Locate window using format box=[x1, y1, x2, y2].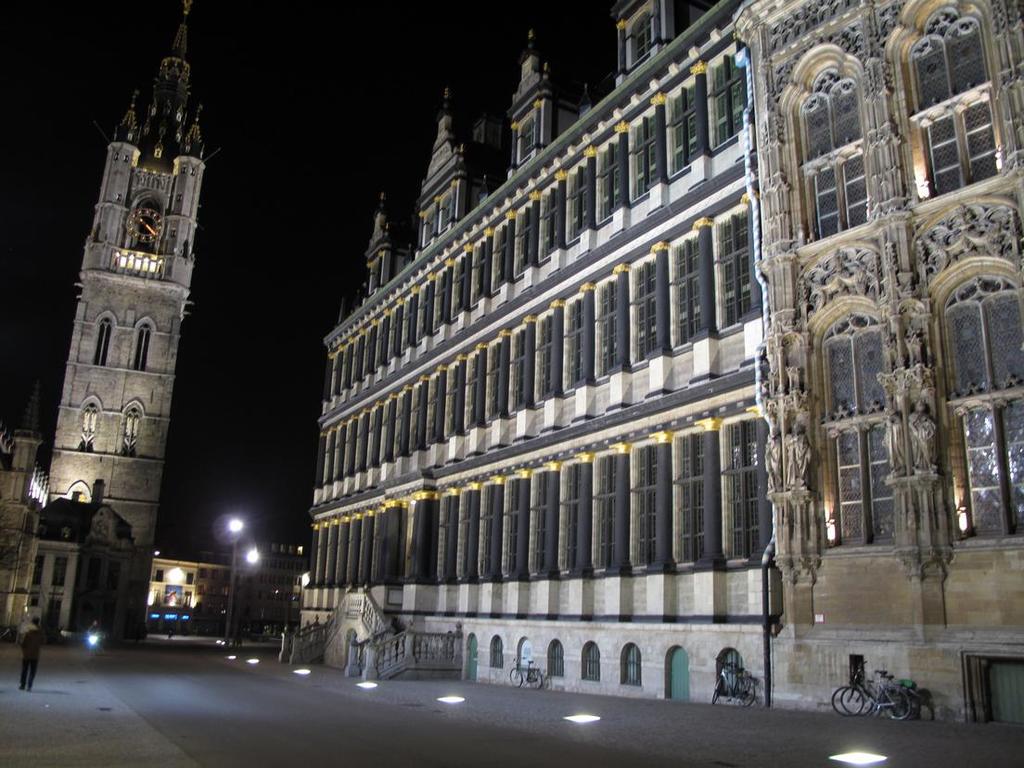
box=[627, 250, 657, 370].
